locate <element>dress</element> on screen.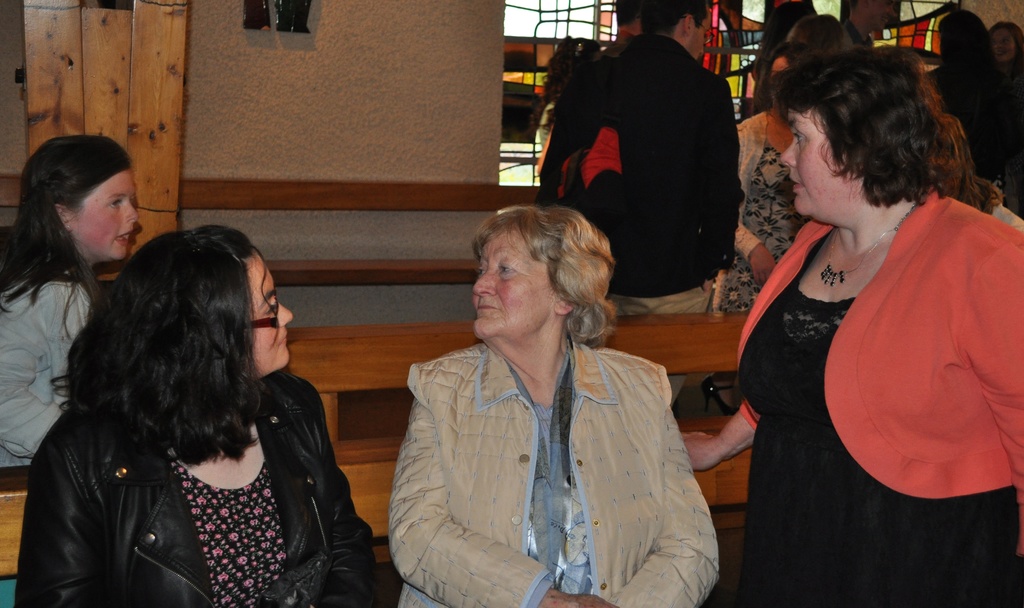
On screen at bbox(737, 230, 1021, 607).
